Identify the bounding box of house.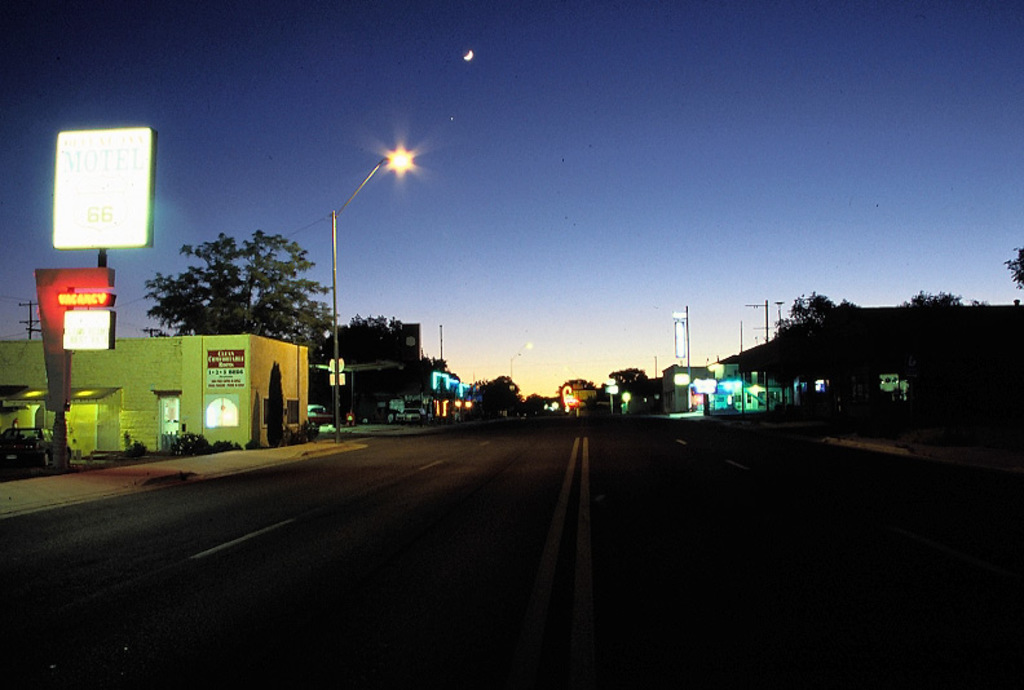
[x1=712, y1=298, x2=1023, y2=425].
